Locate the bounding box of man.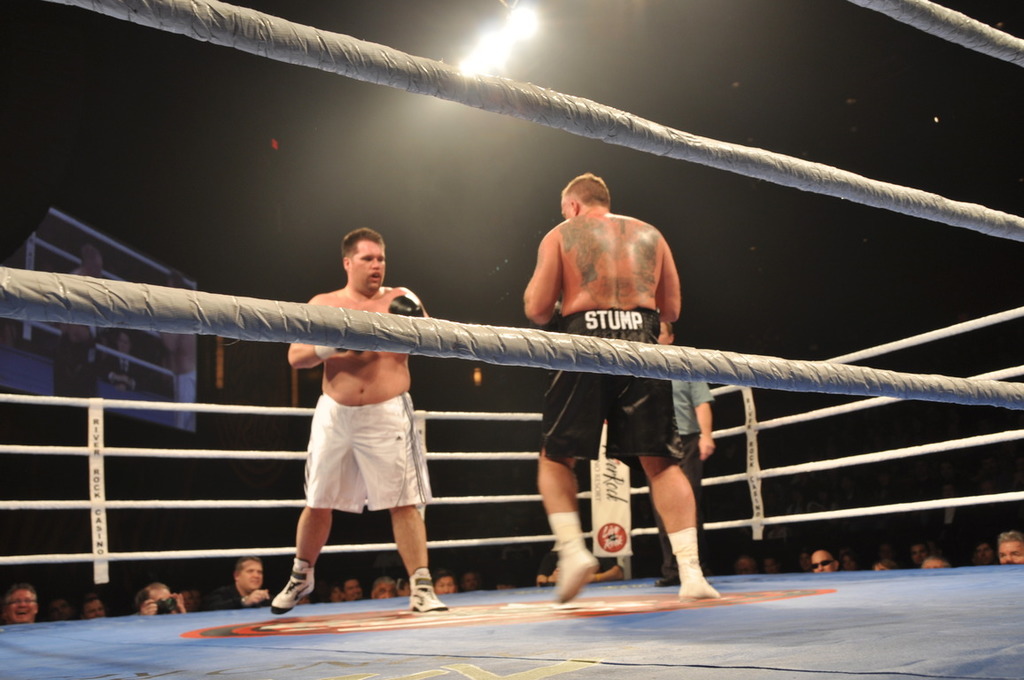
Bounding box: Rect(268, 216, 452, 612).
